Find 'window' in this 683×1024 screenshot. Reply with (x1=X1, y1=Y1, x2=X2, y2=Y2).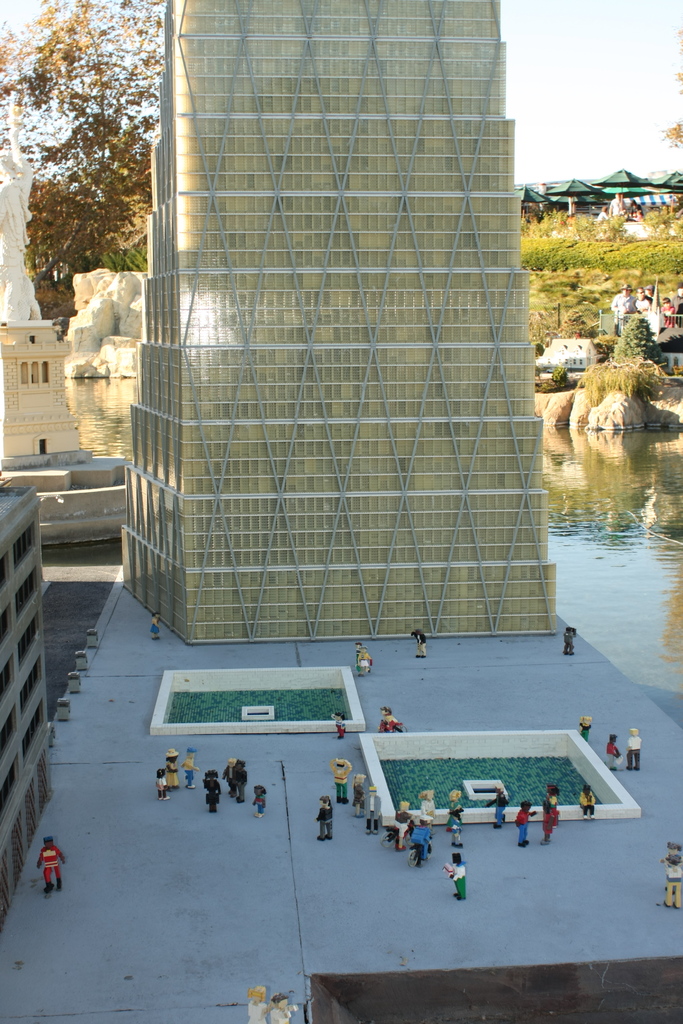
(x1=15, y1=570, x2=40, y2=619).
